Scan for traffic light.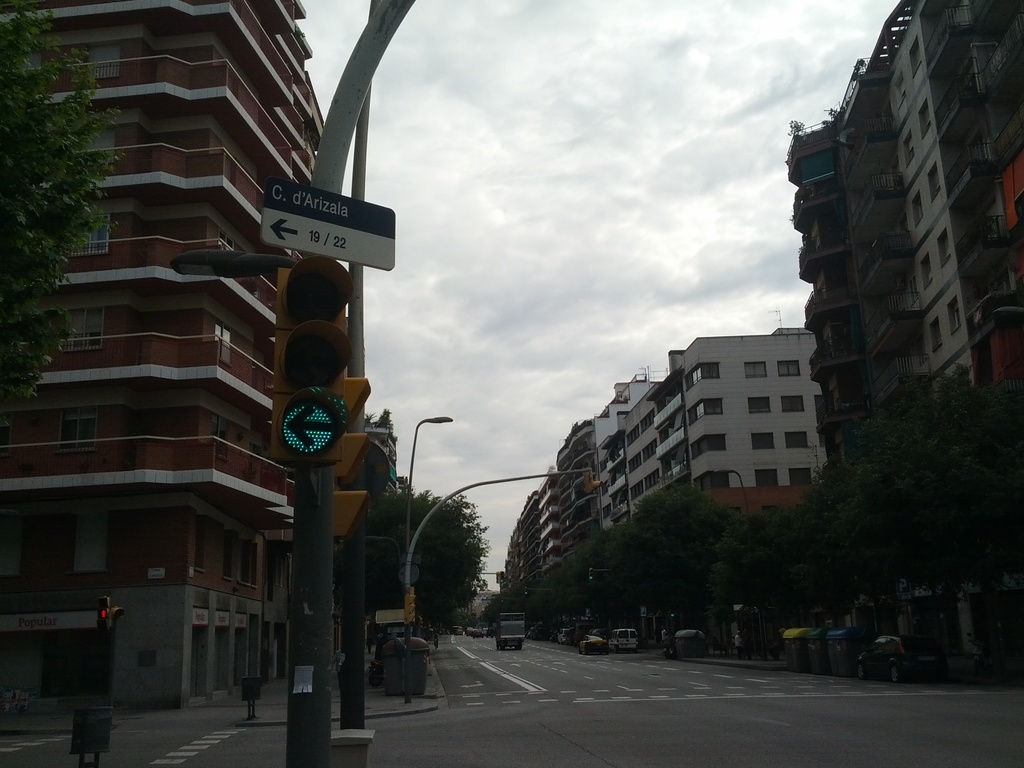
Scan result: 332 376 372 543.
